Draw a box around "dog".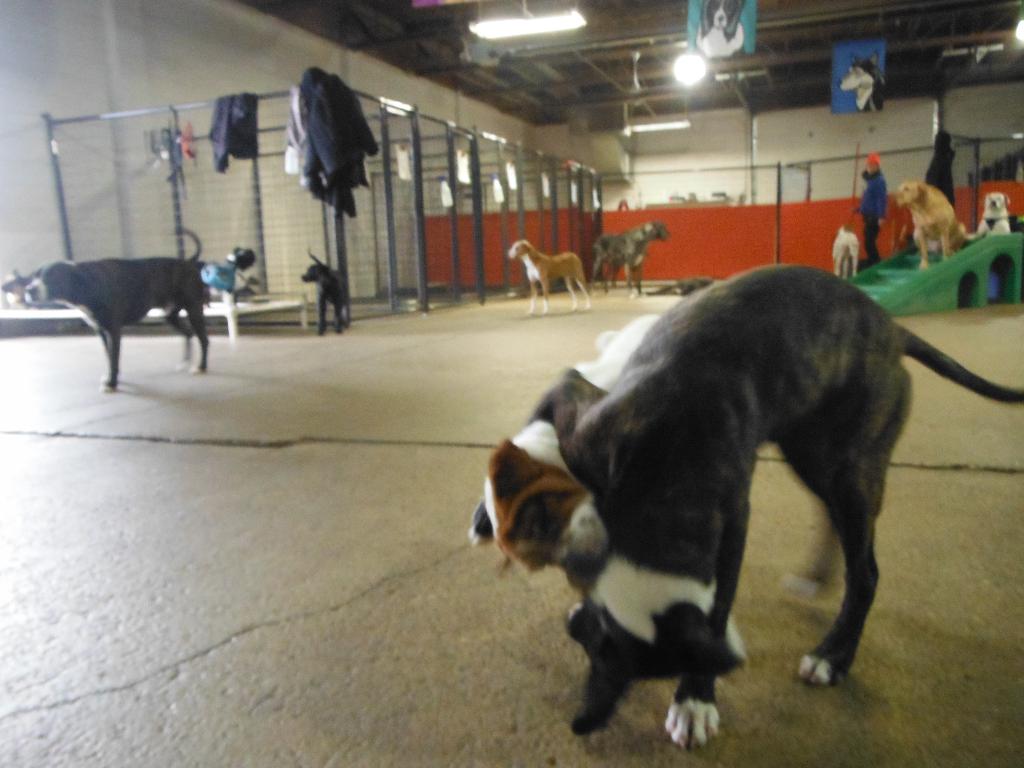
BBox(643, 279, 714, 299).
